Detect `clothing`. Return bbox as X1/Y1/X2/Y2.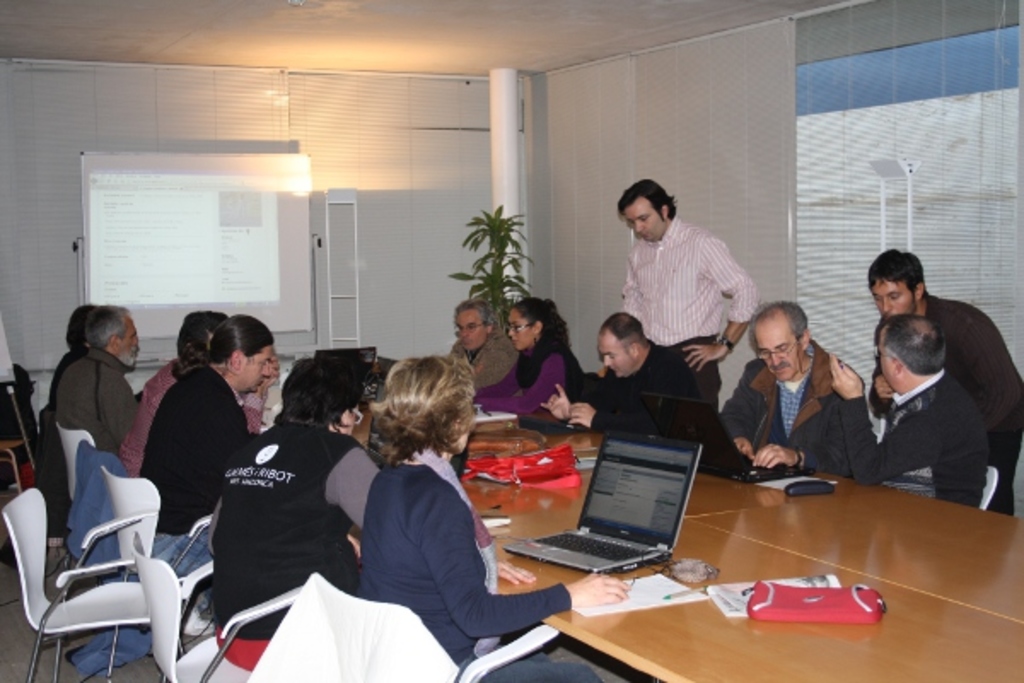
620/190/763/406.
